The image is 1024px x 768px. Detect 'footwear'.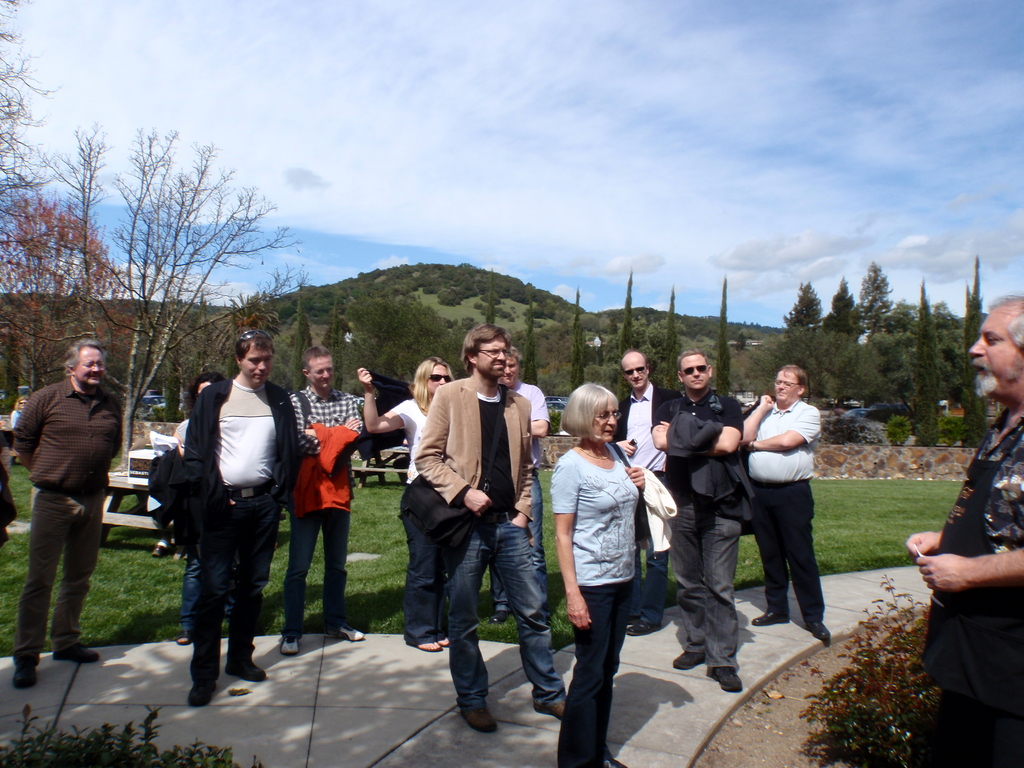
Detection: x1=185 y1=679 x2=218 y2=705.
